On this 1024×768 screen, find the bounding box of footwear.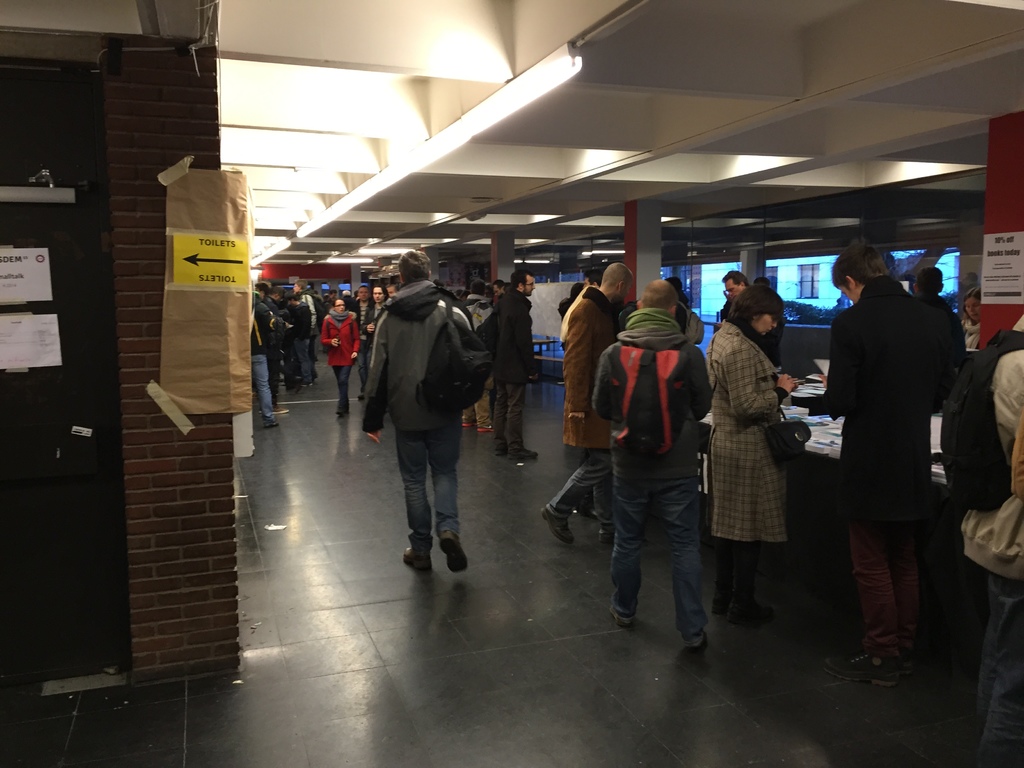
Bounding box: left=611, top=609, right=630, bottom=625.
